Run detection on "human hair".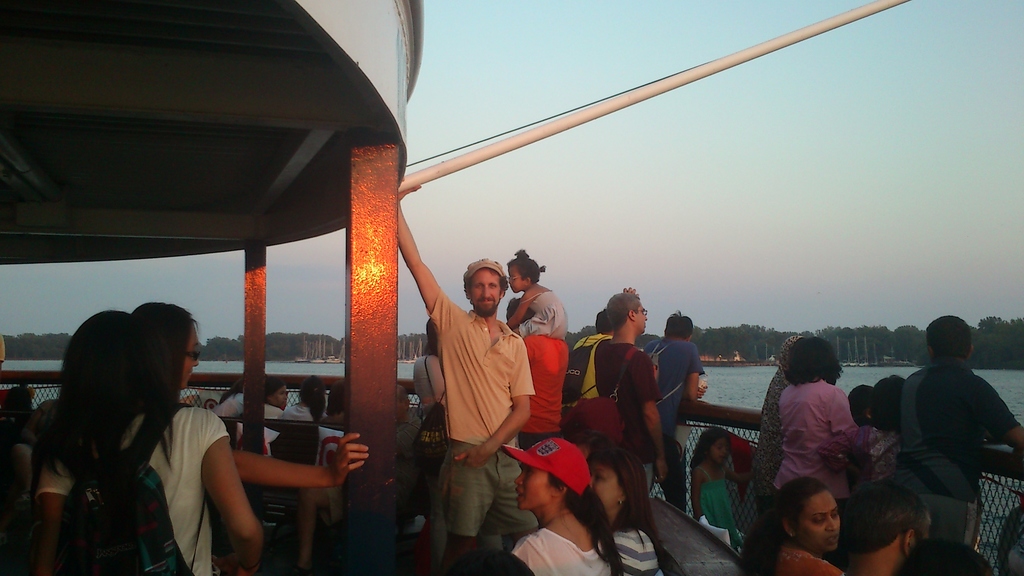
Result: left=893, top=536, right=1000, bottom=575.
